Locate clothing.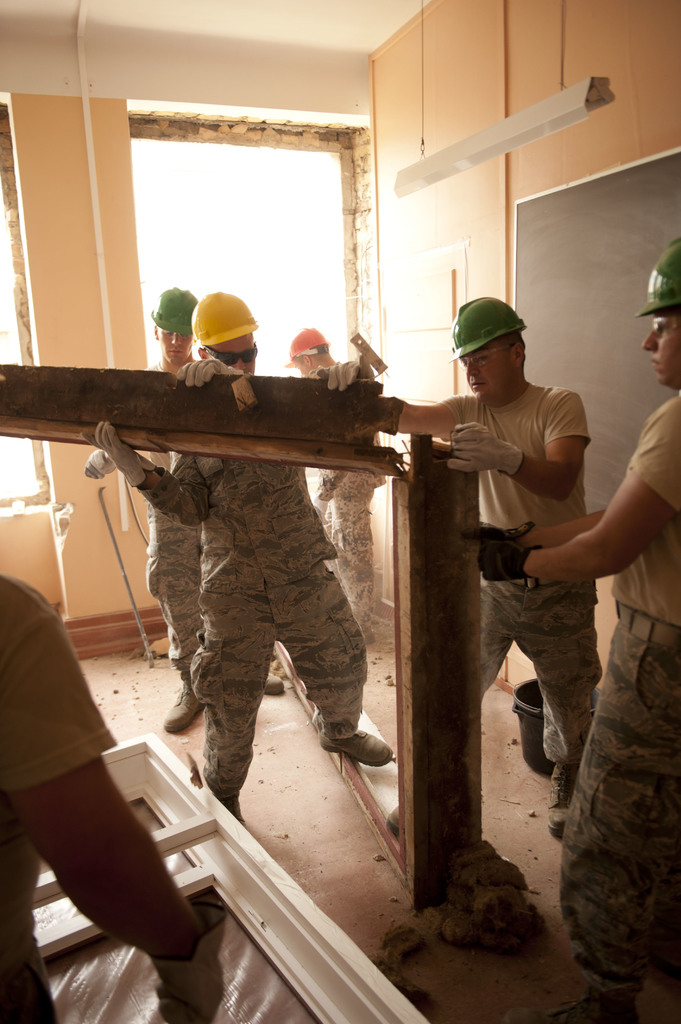
Bounding box: [x1=0, y1=564, x2=121, y2=1023].
